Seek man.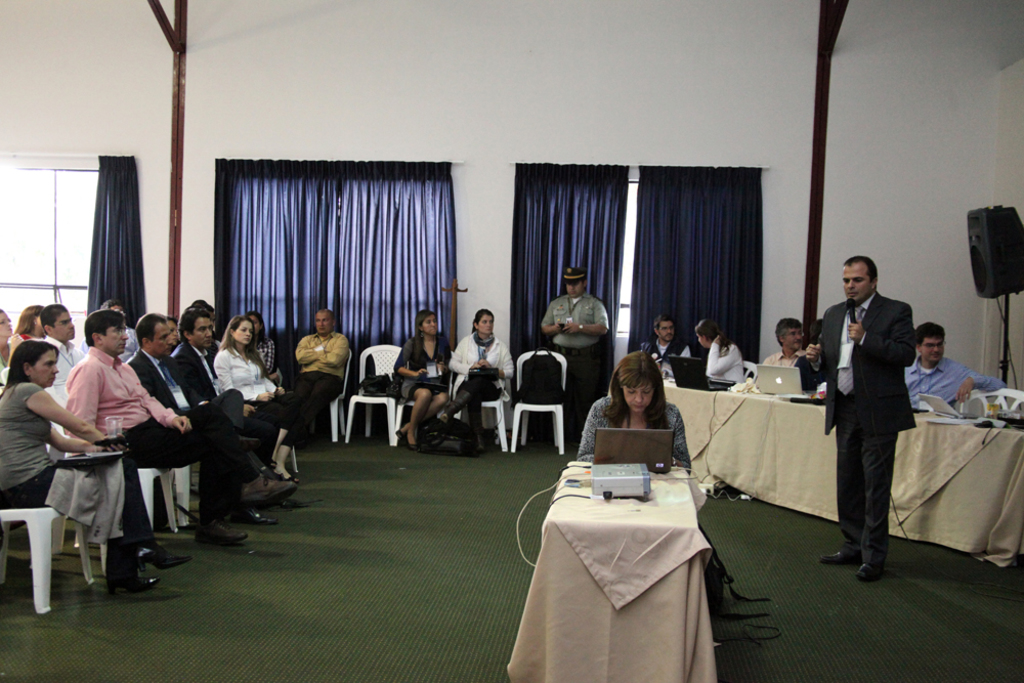
168 311 288 513.
